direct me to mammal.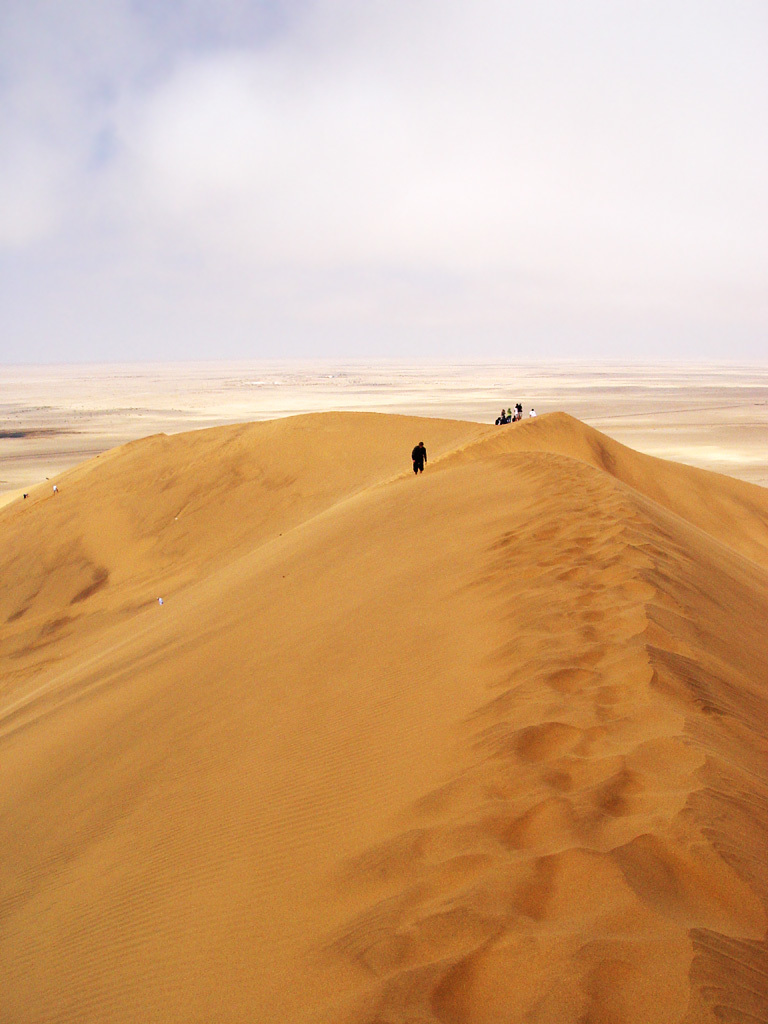
Direction: <region>525, 406, 533, 414</region>.
